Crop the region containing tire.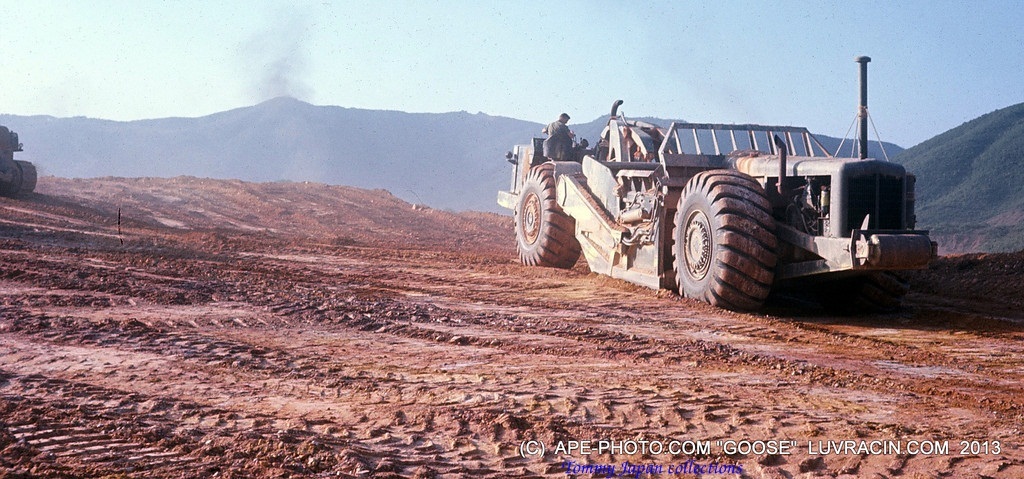
Crop region: rect(8, 159, 37, 196).
